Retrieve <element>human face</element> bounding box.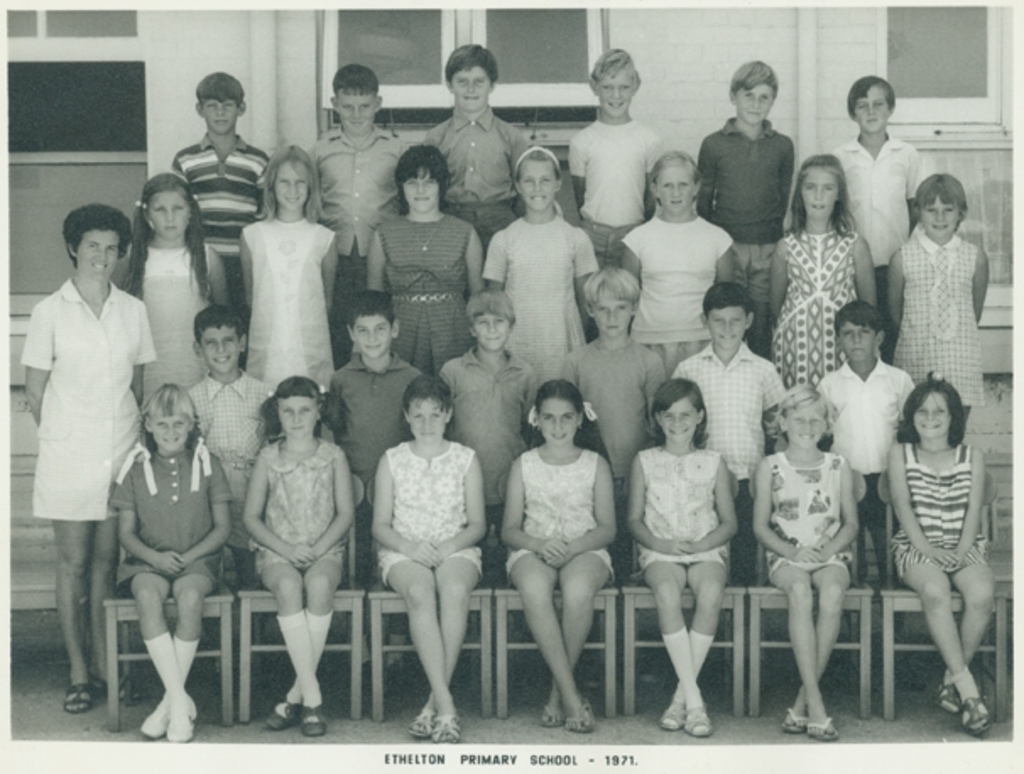
Bounding box: 914 390 946 441.
